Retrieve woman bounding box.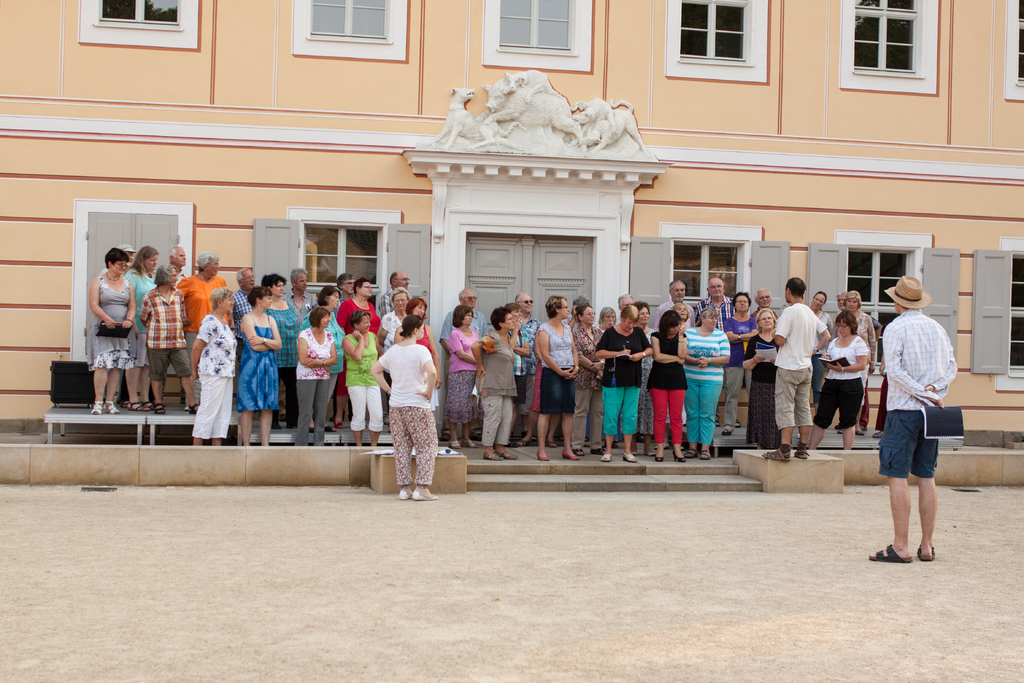
Bounding box: 343, 276, 382, 339.
